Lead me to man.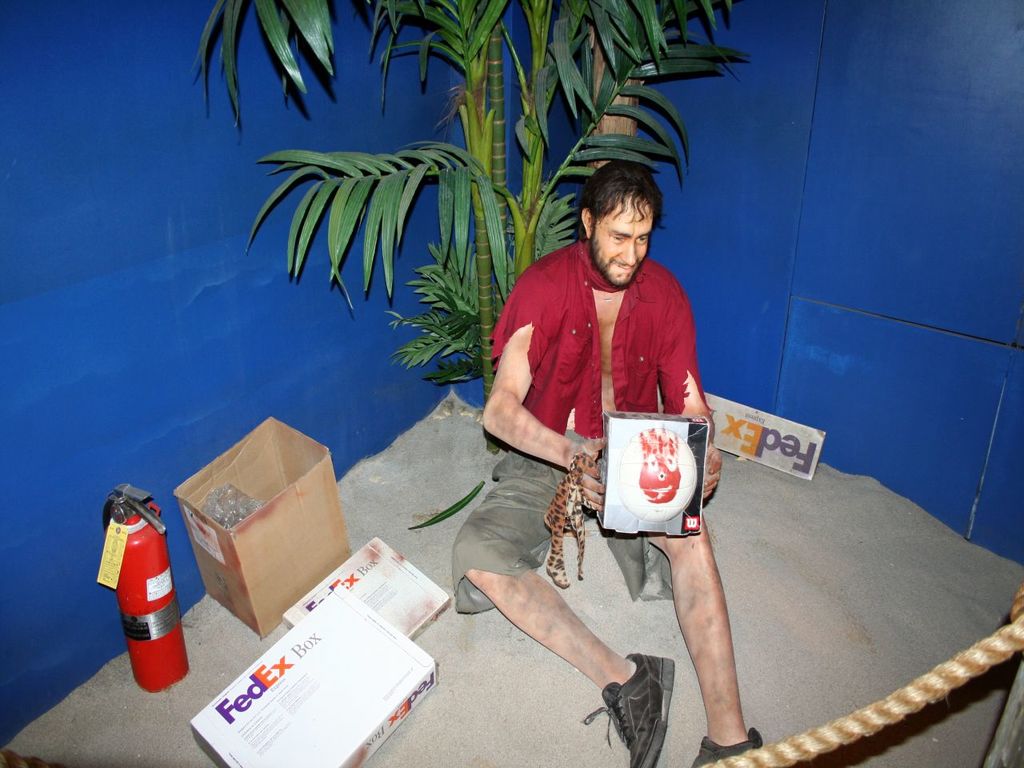
Lead to BBox(460, 164, 756, 699).
